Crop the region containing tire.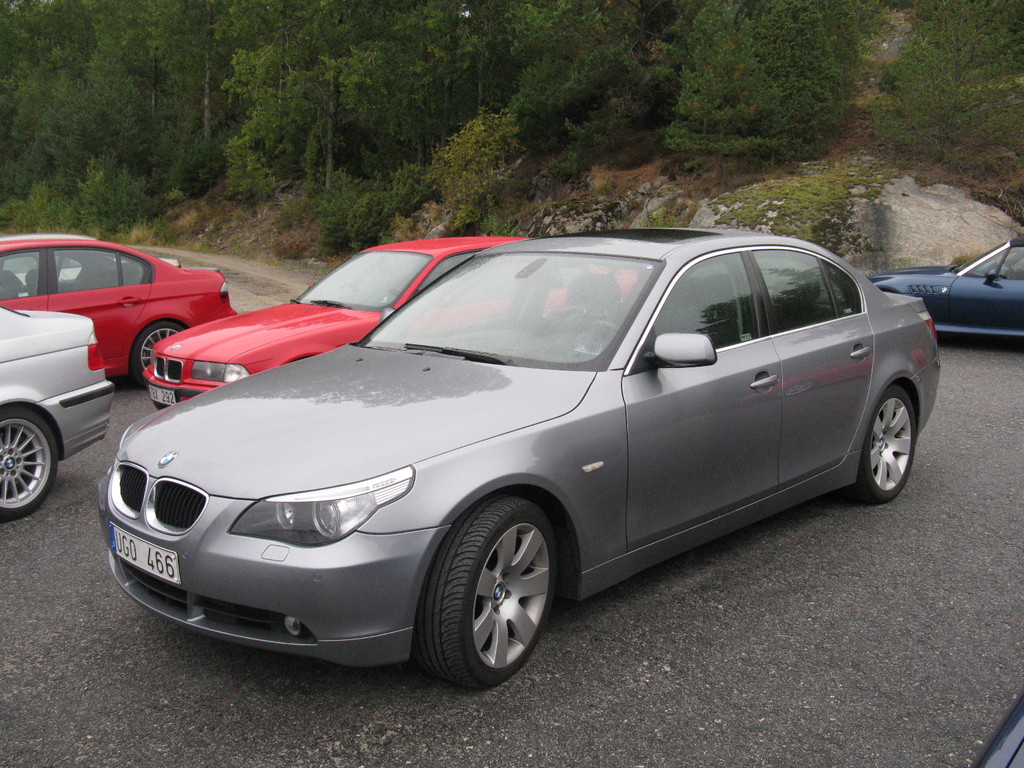
Crop region: x1=412, y1=492, x2=556, y2=689.
